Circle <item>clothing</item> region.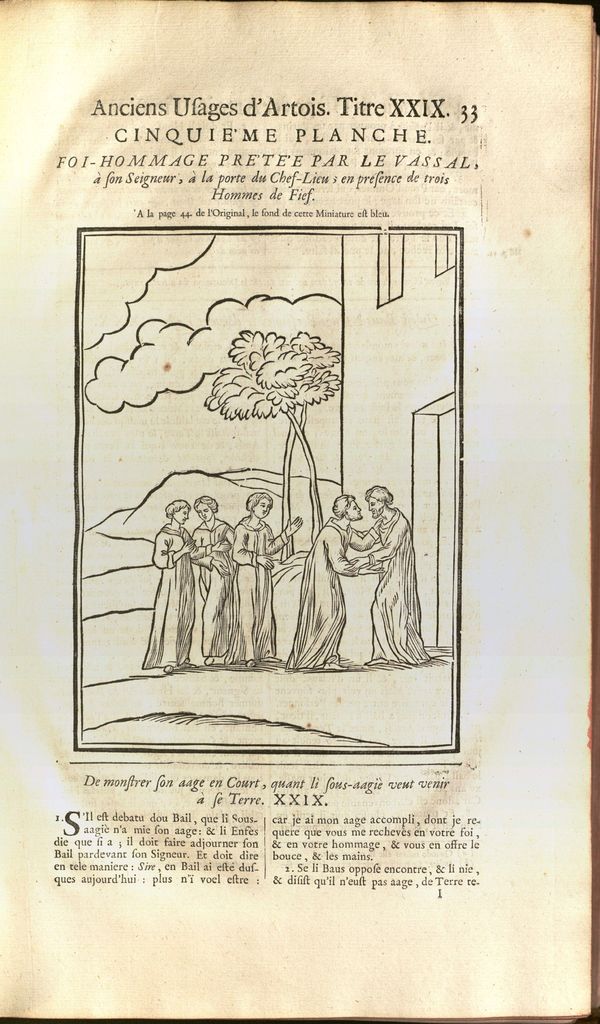
Region: (355,500,441,662).
